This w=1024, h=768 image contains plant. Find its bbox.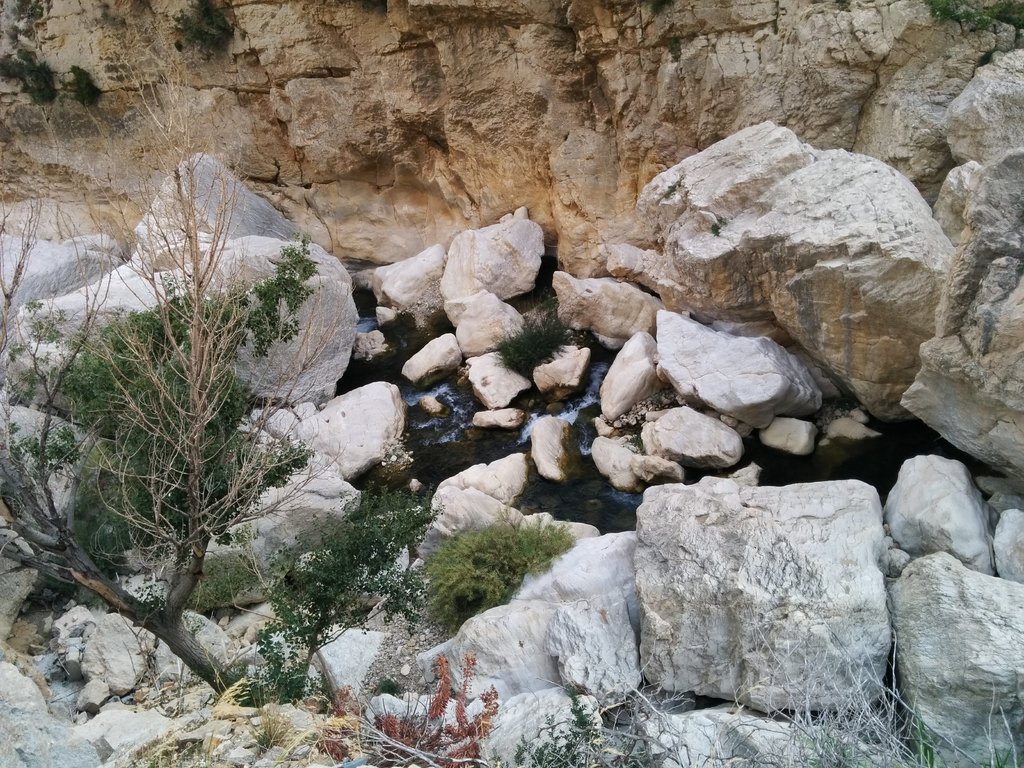
(316, 648, 504, 767).
